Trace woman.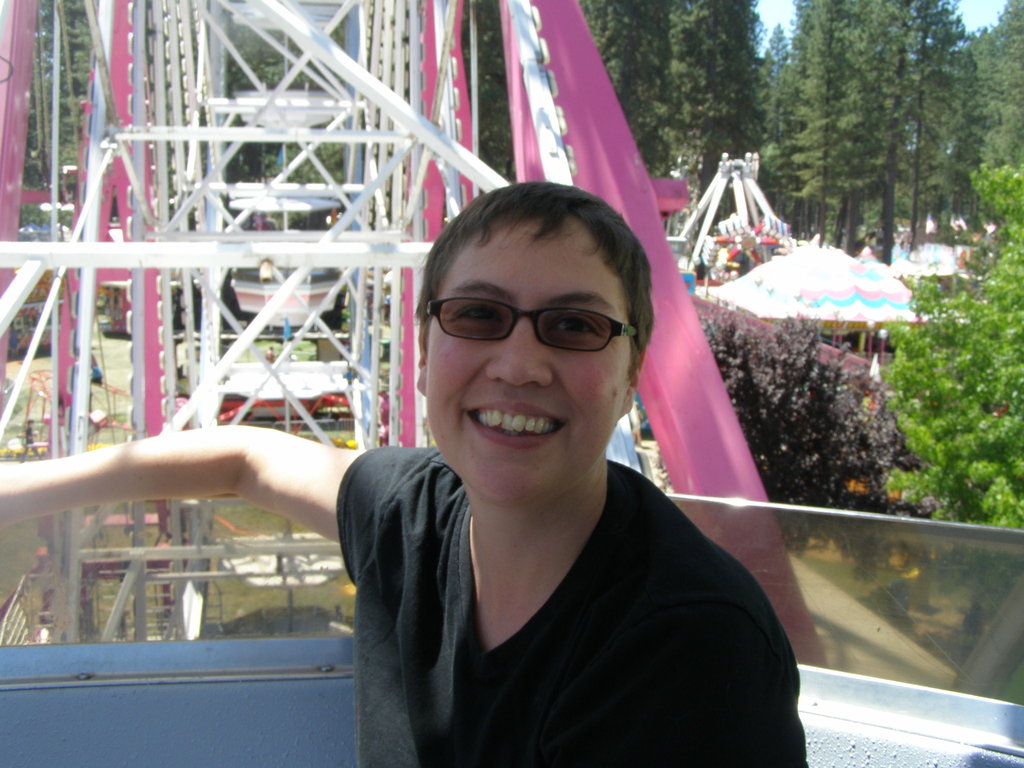
Traced to box=[160, 116, 860, 744].
